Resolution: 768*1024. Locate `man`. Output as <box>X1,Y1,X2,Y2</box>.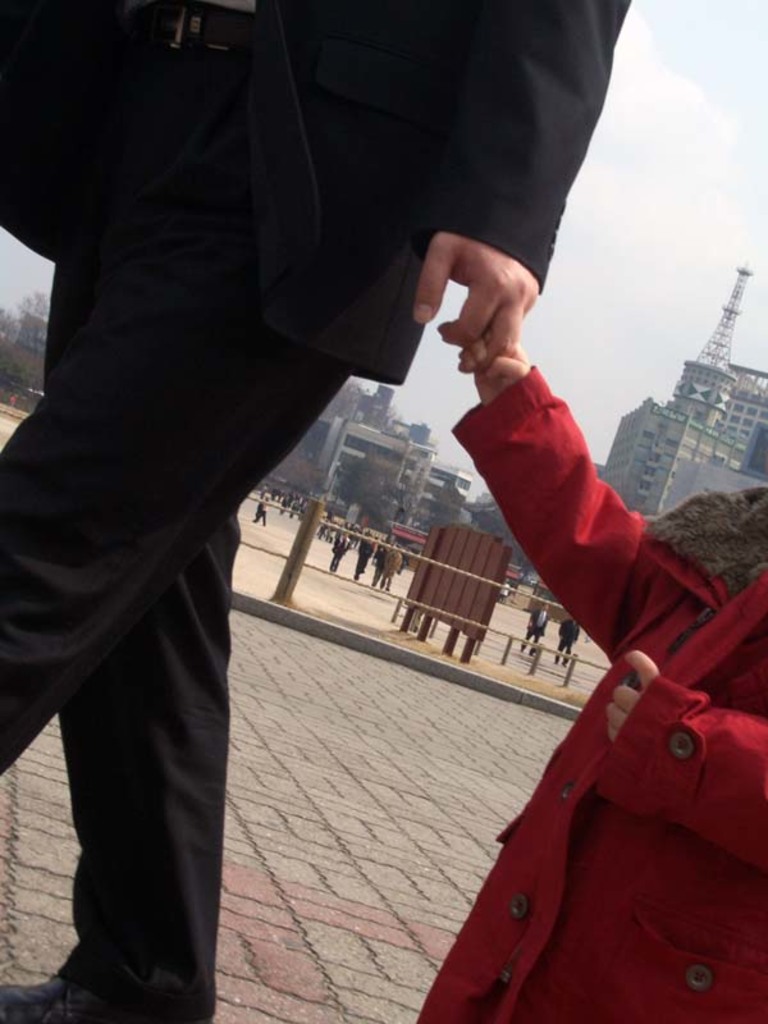
<box>28,4,498,1009</box>.
